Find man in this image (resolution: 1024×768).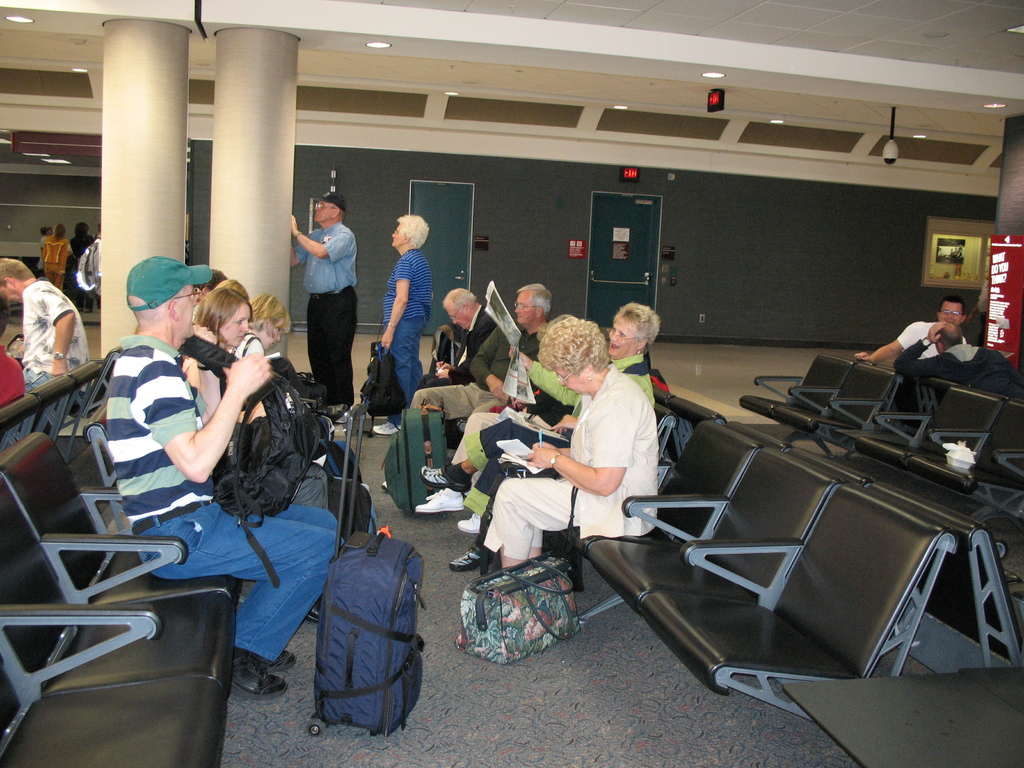
<box>402,283,559,480</box>.
